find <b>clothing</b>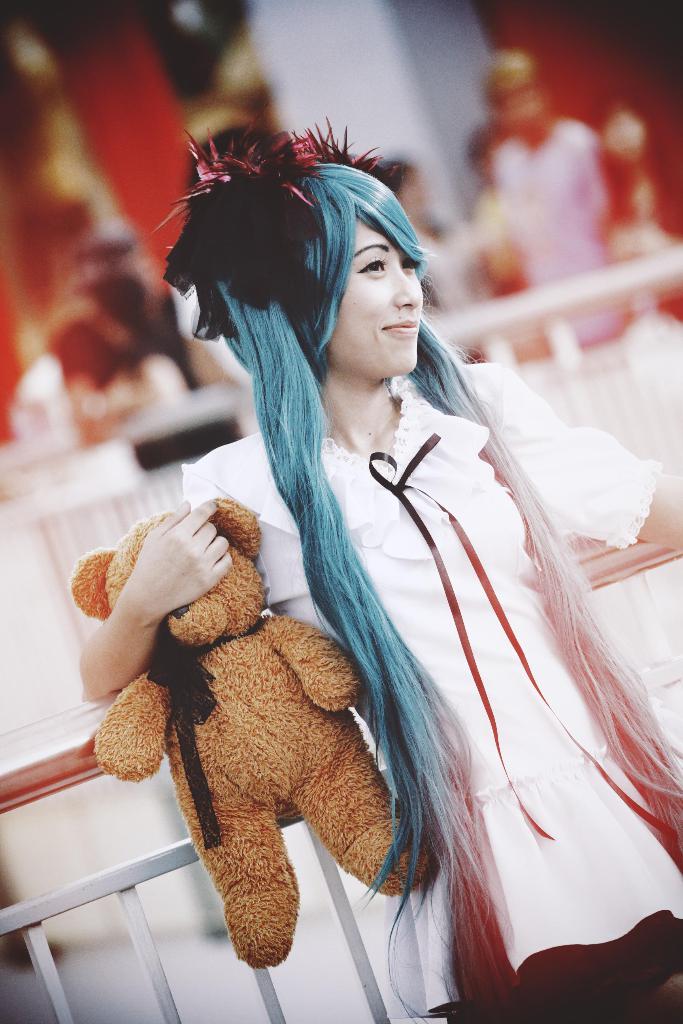
(101,338,201,473)
